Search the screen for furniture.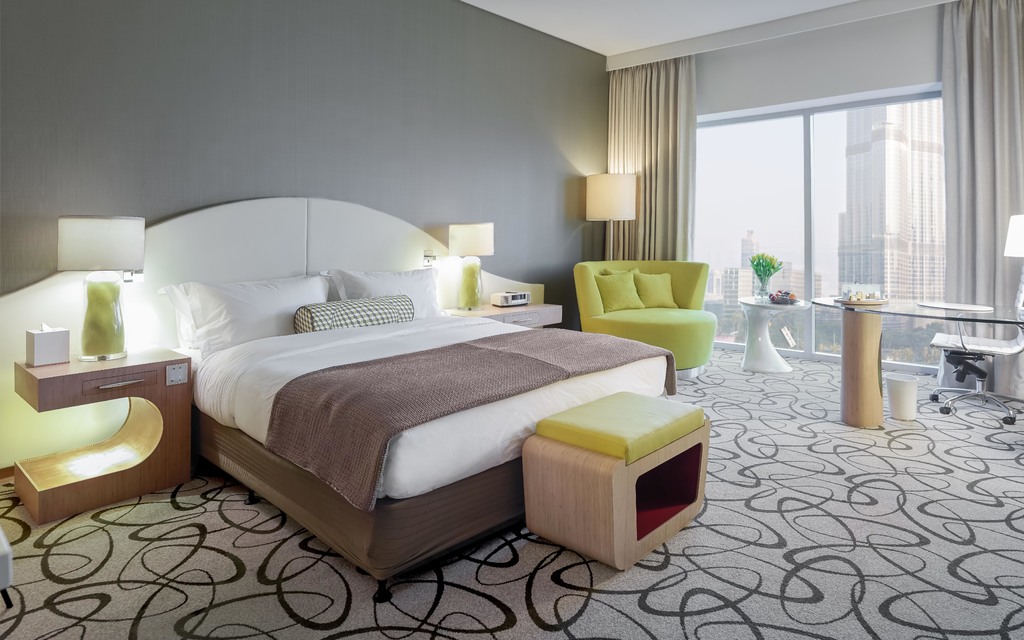
Found at [x1=441, y1=299, x2=562, y2=328].
